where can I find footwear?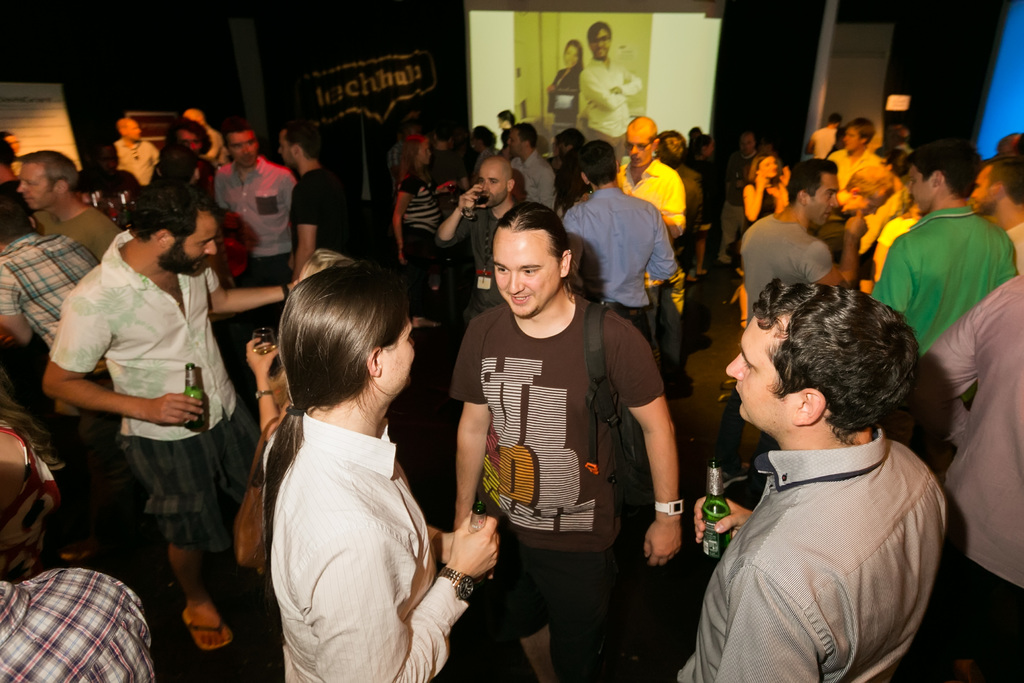
You can find it at region(698, 334, 714, 346).
